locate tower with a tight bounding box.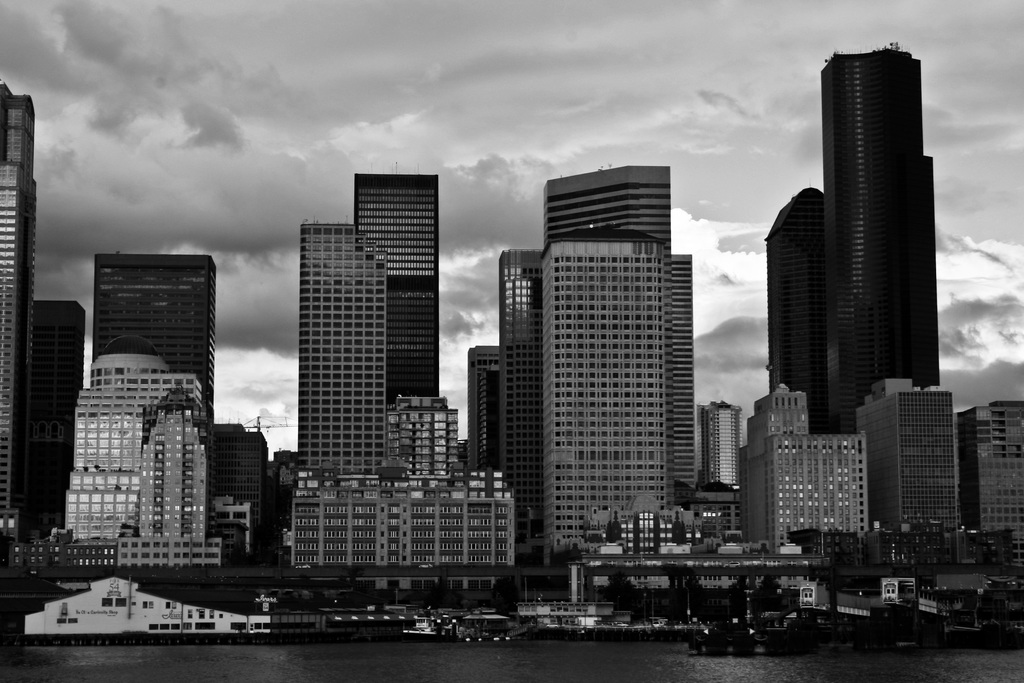
(0, 83, 34, 547).
